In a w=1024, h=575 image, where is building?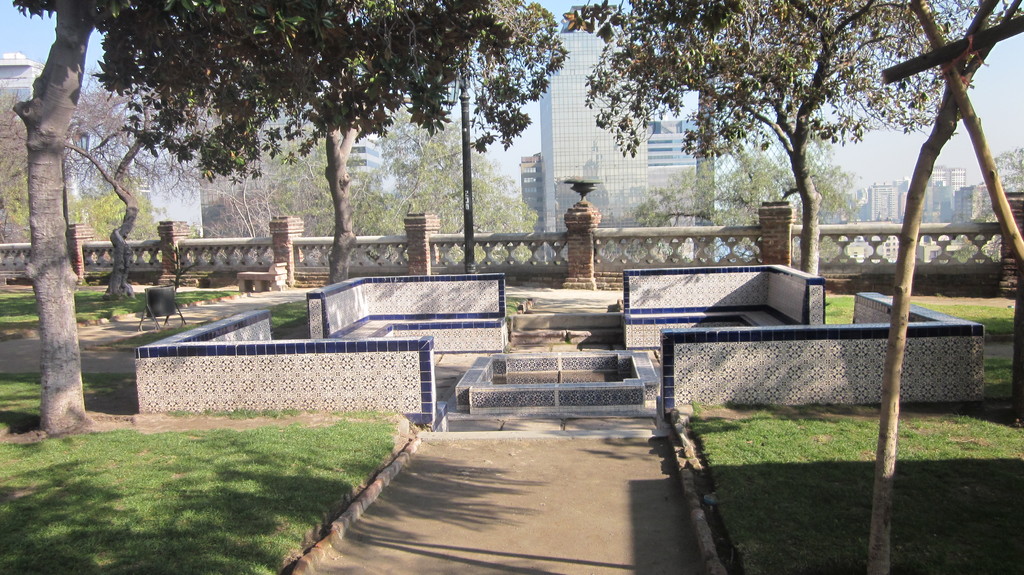
[left=197, top=57, right=385, bottom=238].
